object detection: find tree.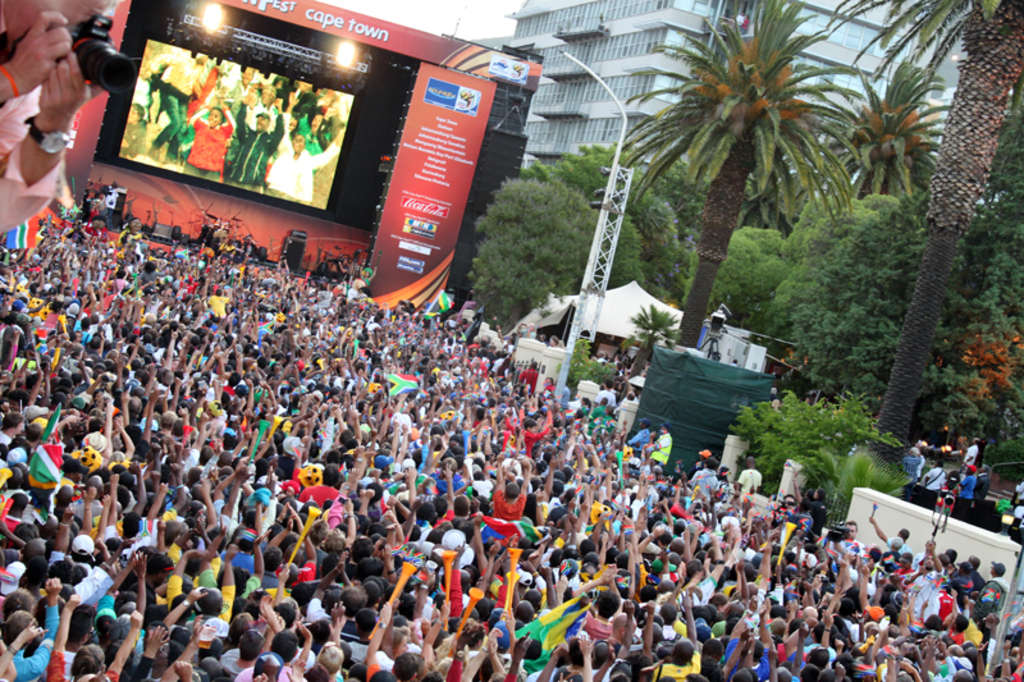
Rect(751, 50, 968, 219).
